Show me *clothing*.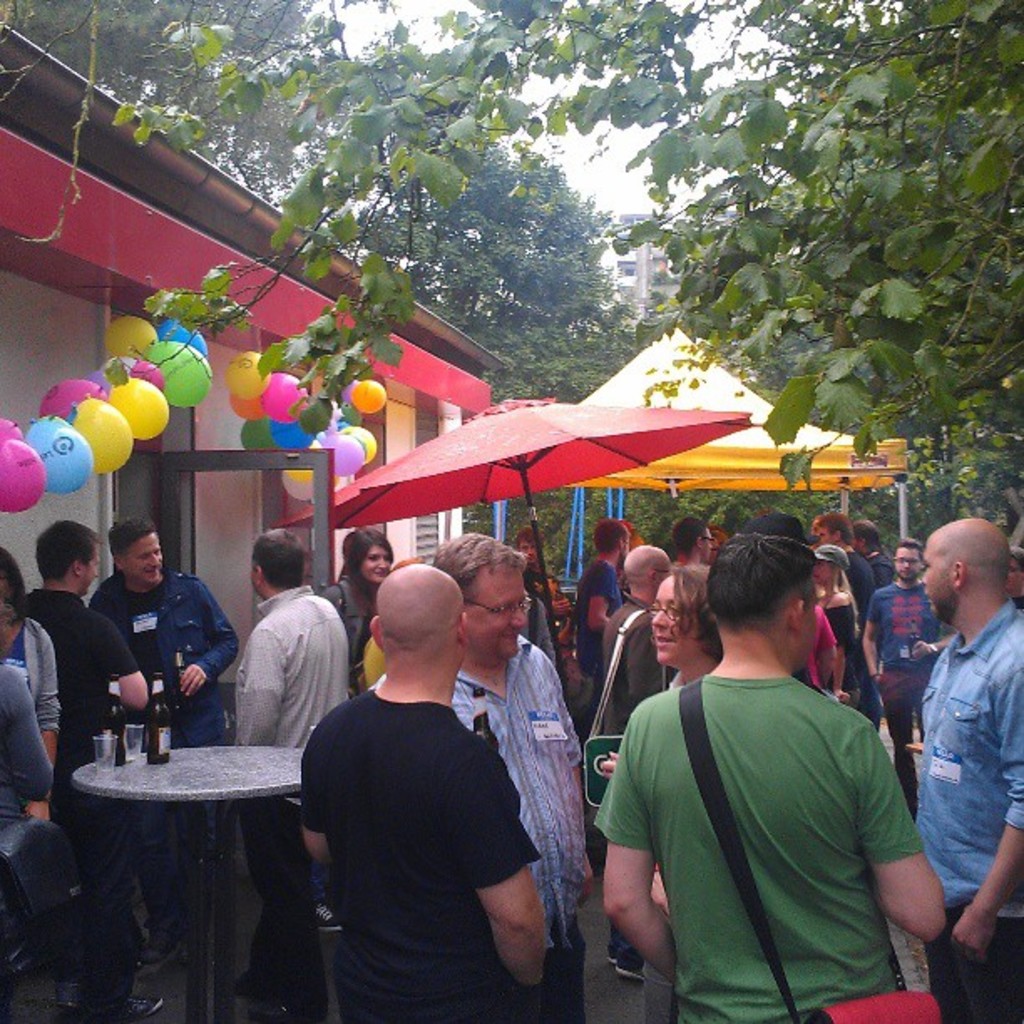
*clothing* is here: [20, 574, 136, 950].
